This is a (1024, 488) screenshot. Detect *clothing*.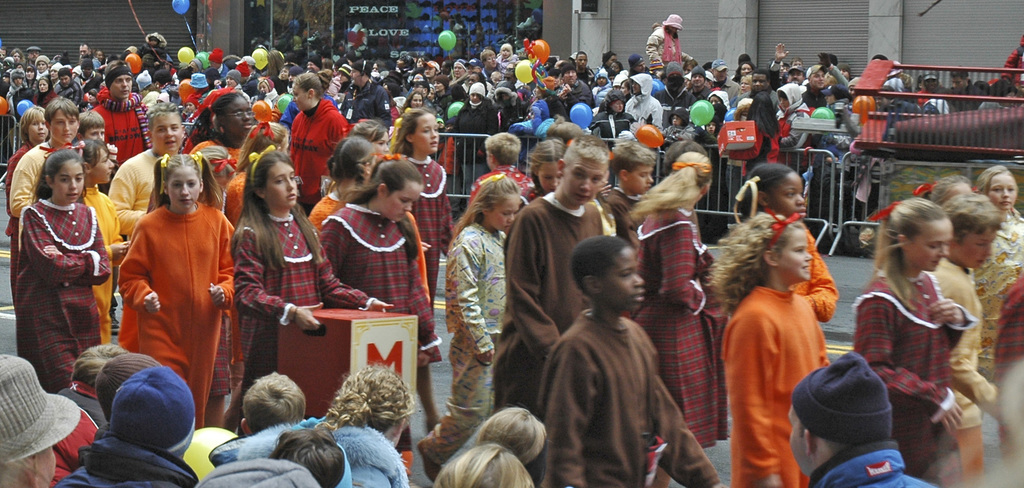
(x1=45, y1=392, x2=111, y2=487).
